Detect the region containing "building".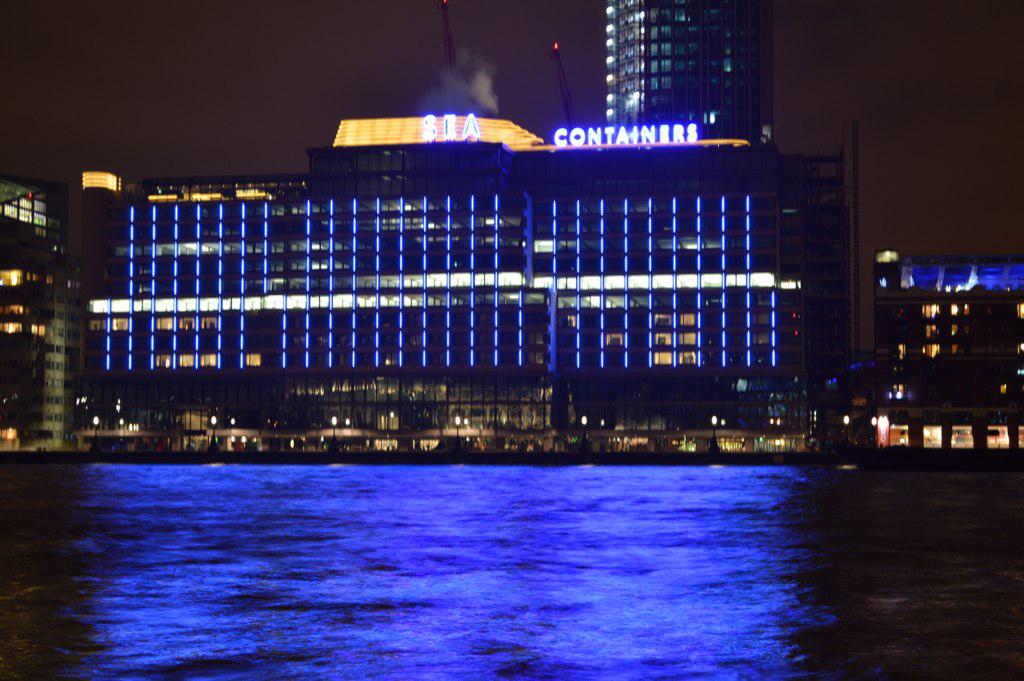
left=82, top=117, right=852, bottom=450.
